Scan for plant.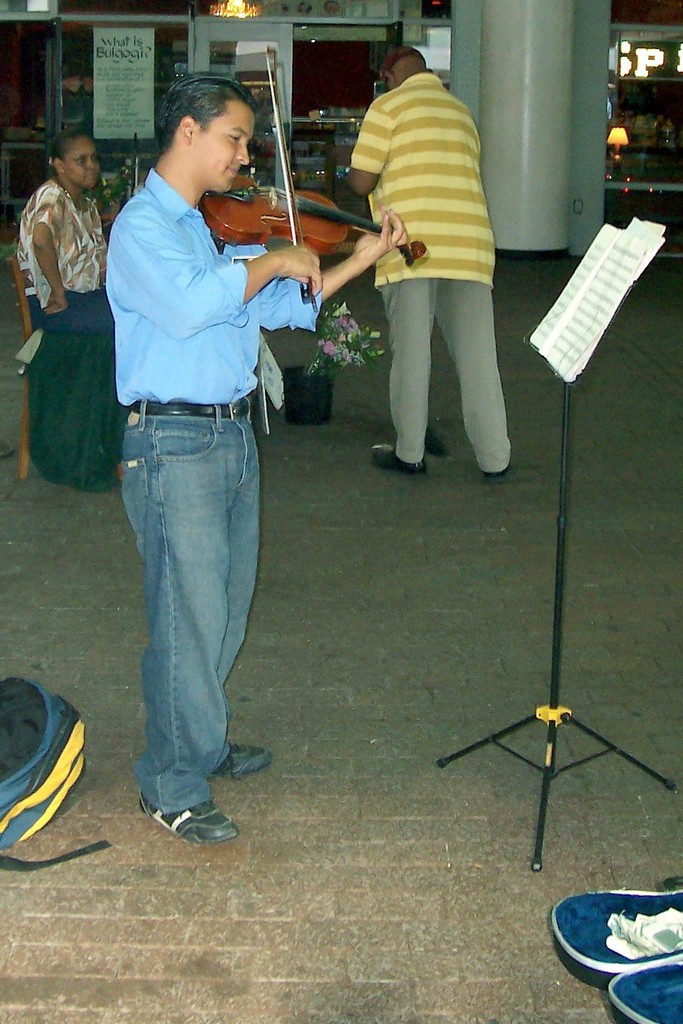
Scan result: <region>85, 158, 139, 246</region>.
